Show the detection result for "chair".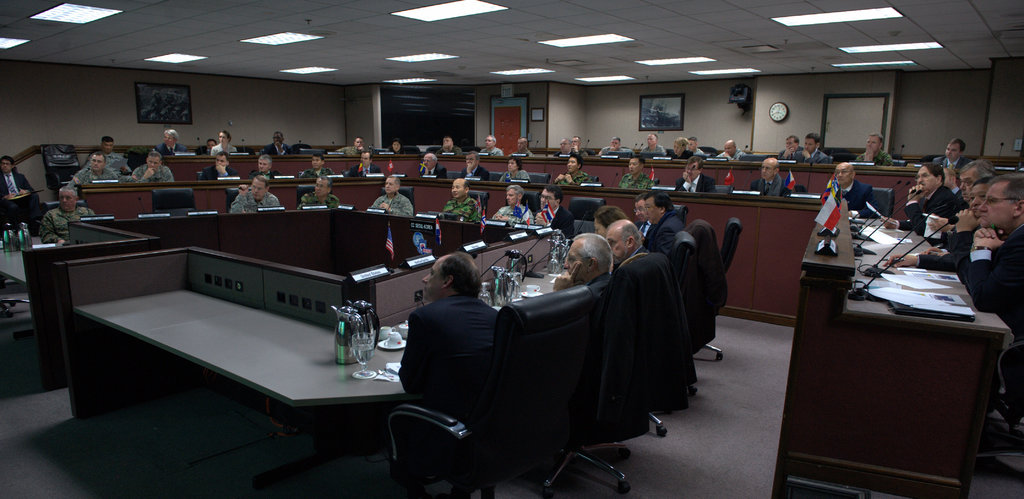
Rect(673, 204, 686, 226).
